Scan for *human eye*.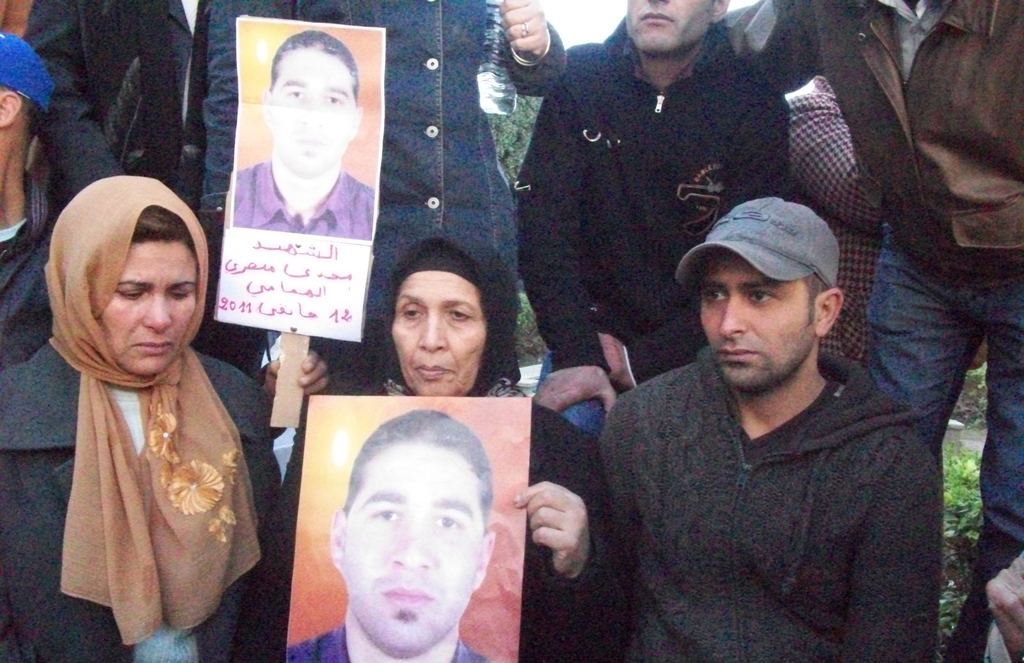
Scan result: region(698, 287, 727, 303).
